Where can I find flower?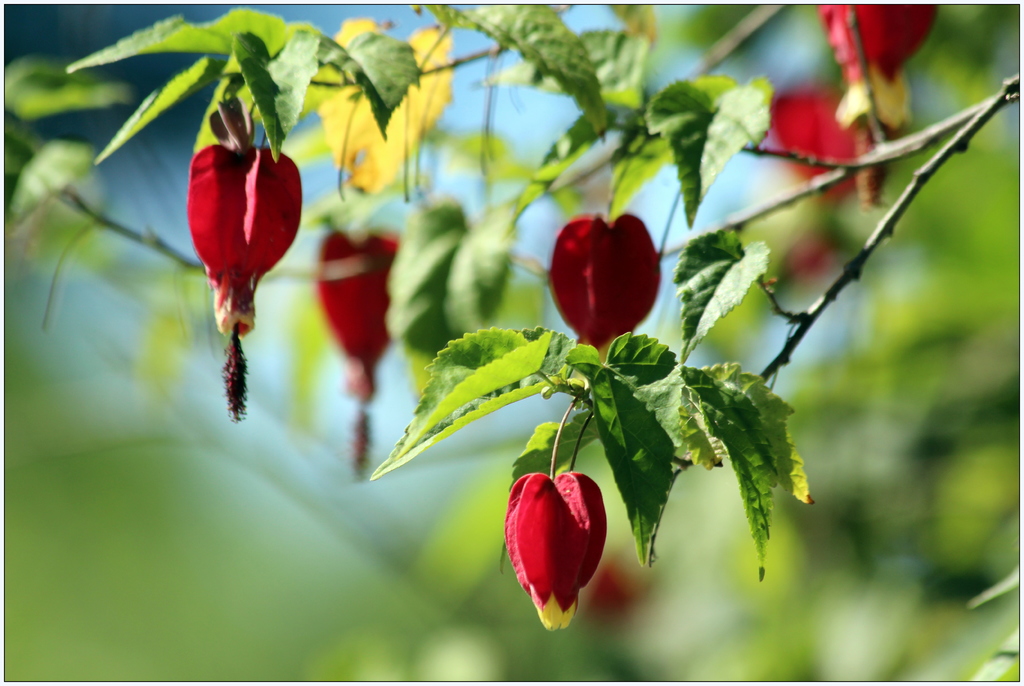
You can find it at <region>550, 212, 662, 352</region>.
